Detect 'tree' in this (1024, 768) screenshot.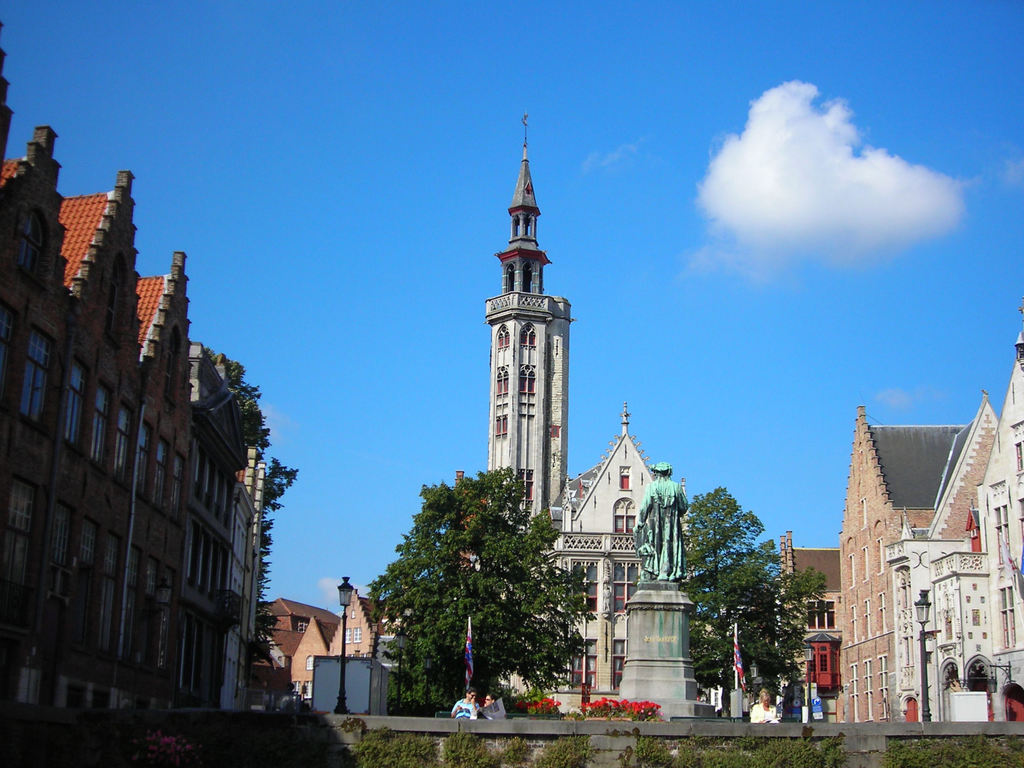
Detection: (664, 482, 787, 732).
